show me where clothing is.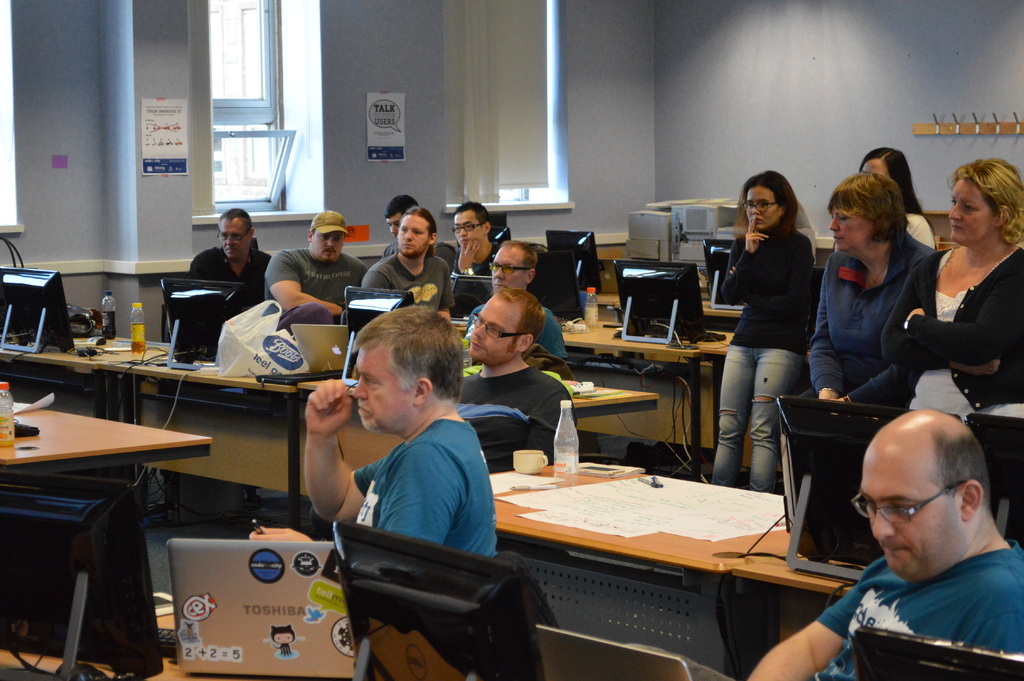
clothing is at select_region(796, 546, 1023, 667).
